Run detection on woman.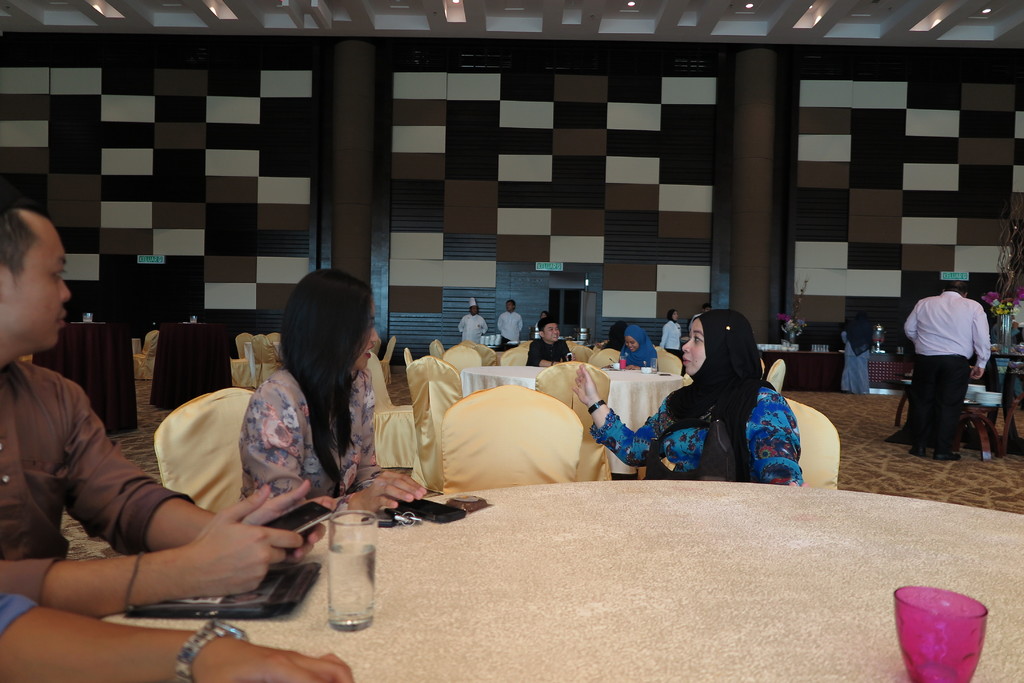
Result: 531/307/548/332.
